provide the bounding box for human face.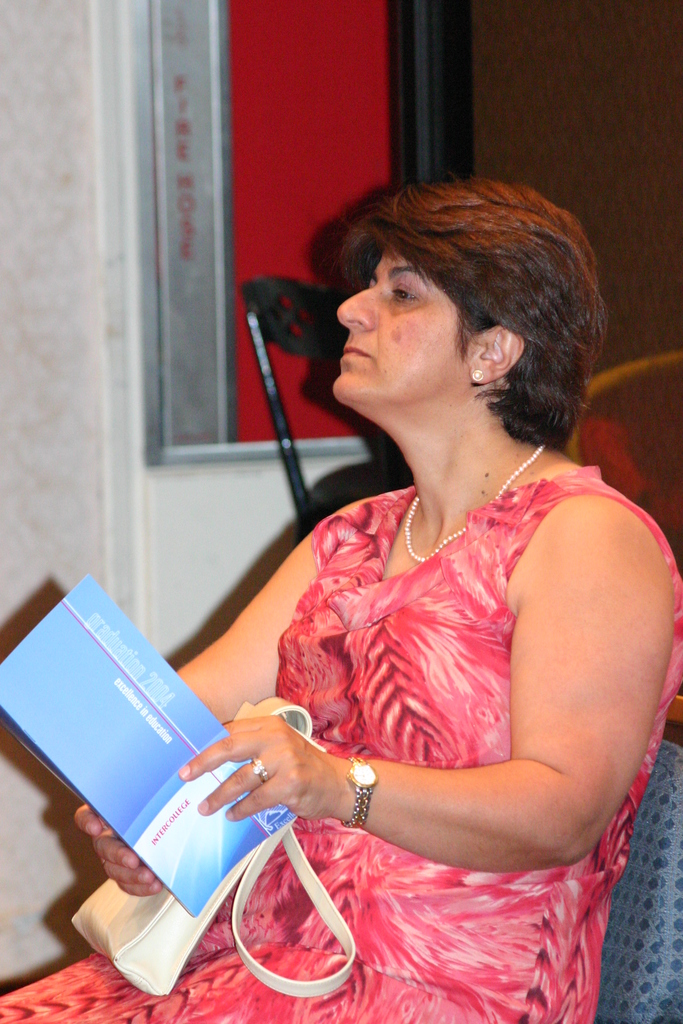
(329, 242, 466, 399).
